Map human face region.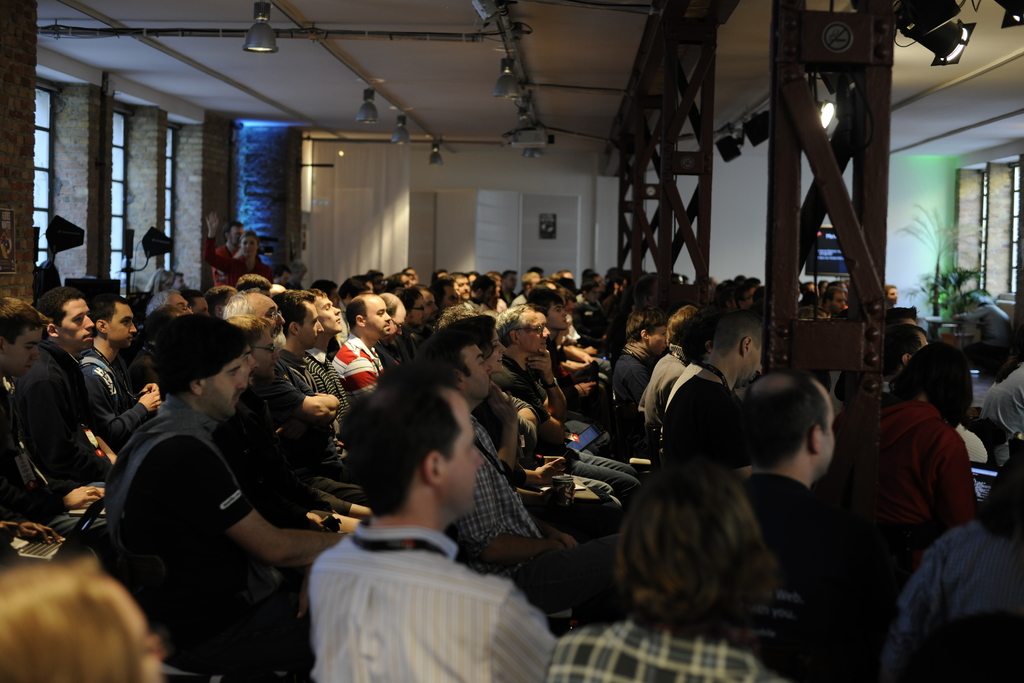
Mapped to 366 299 392 336.
